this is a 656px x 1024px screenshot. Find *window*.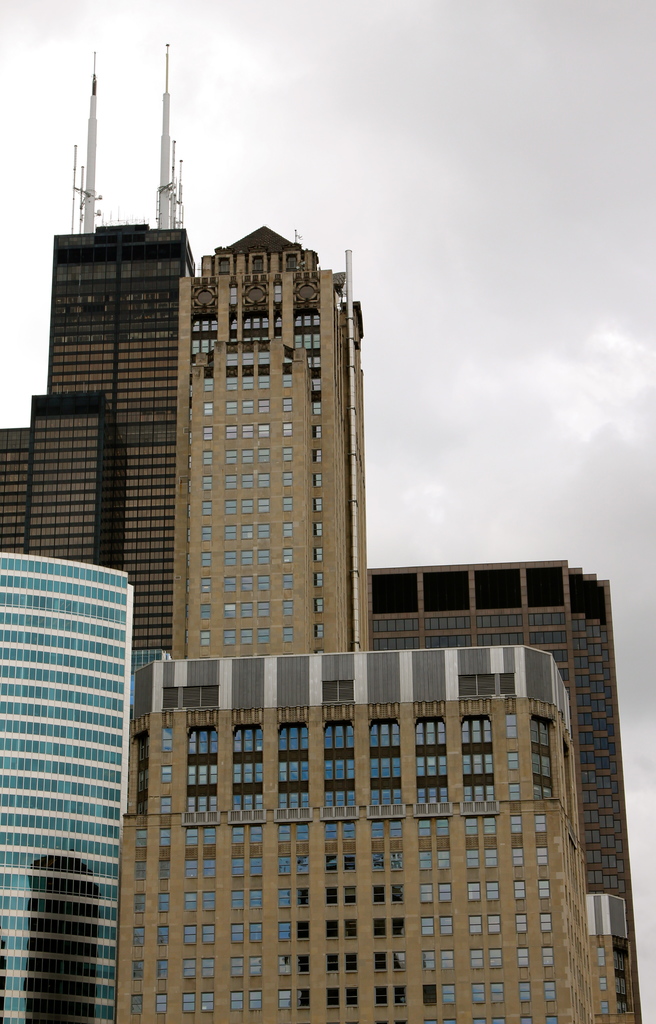
Bounding box: select_region(424, 751, 438, 778).
